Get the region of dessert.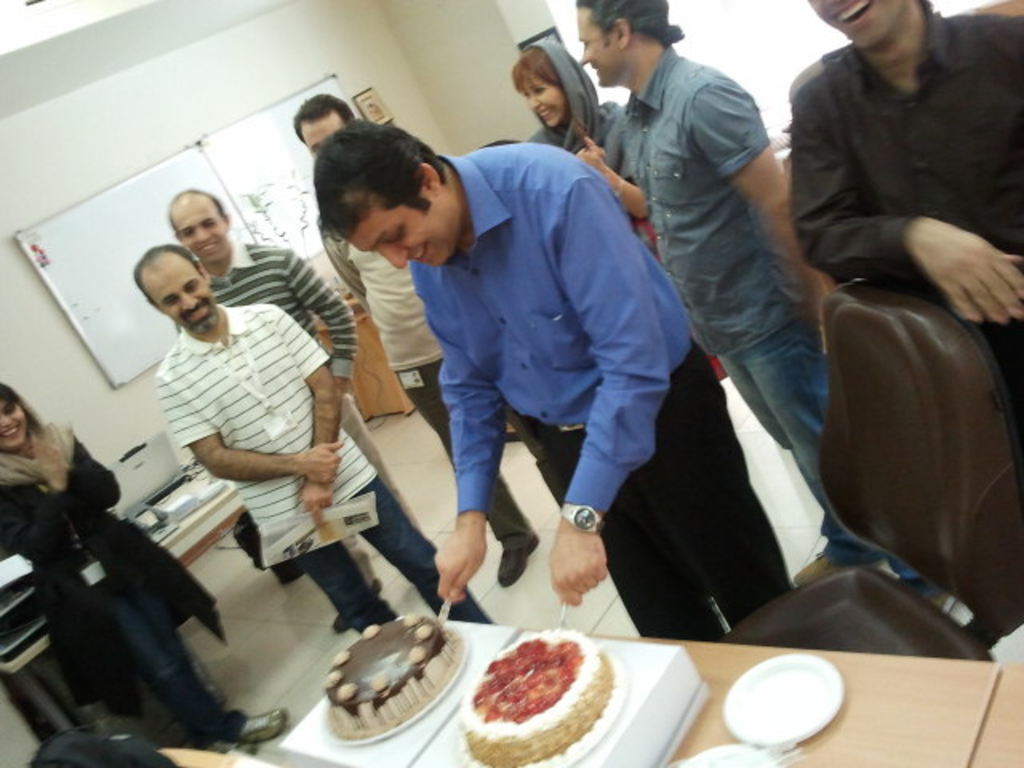
crop(453, 618, 619, 766).
